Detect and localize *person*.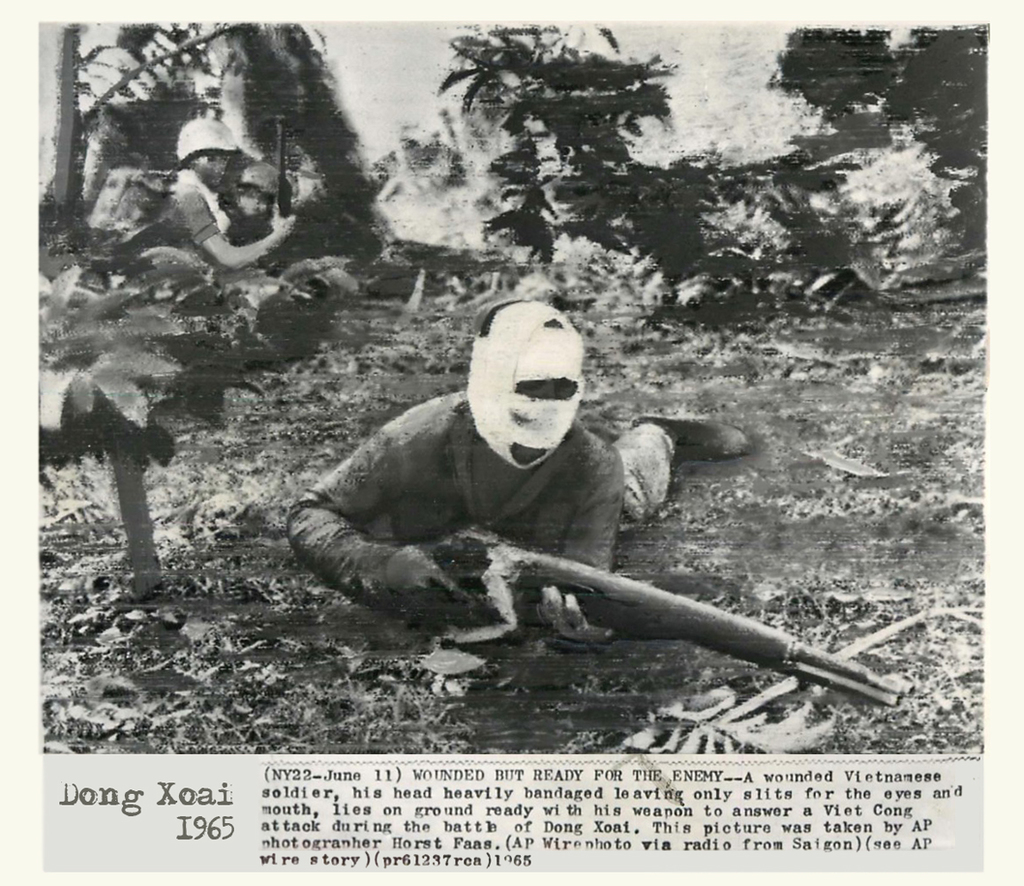
Localized at rect(140, 116, 307, 328).
